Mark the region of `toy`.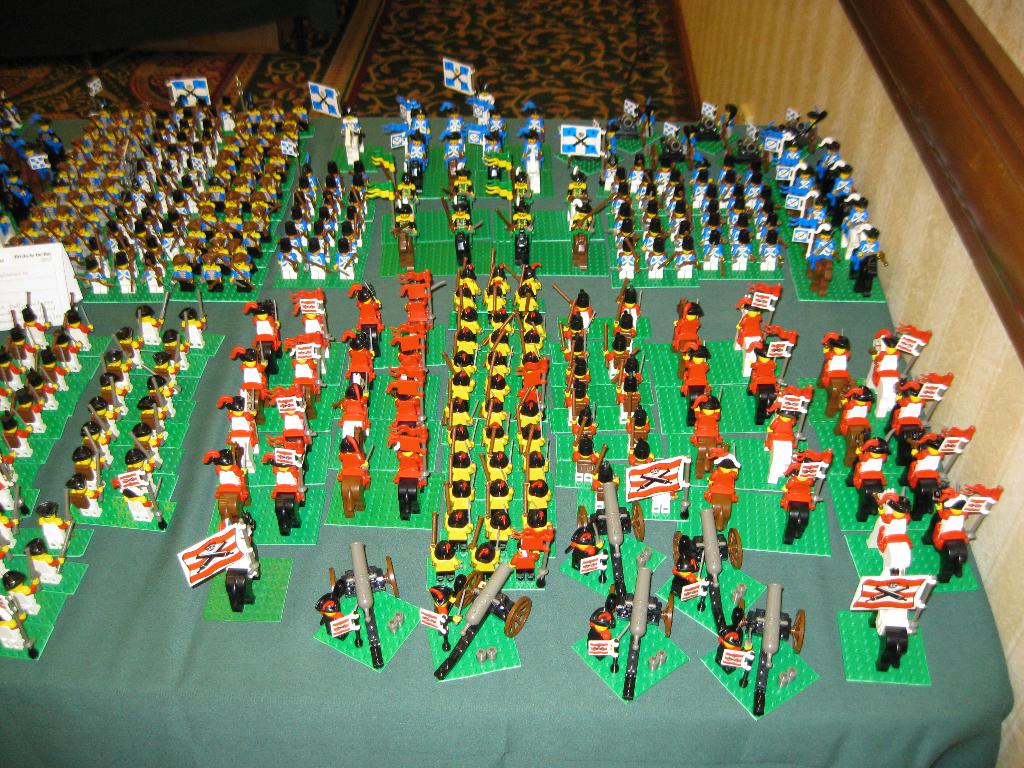
Region: rect(100, 354, 127, 412).
